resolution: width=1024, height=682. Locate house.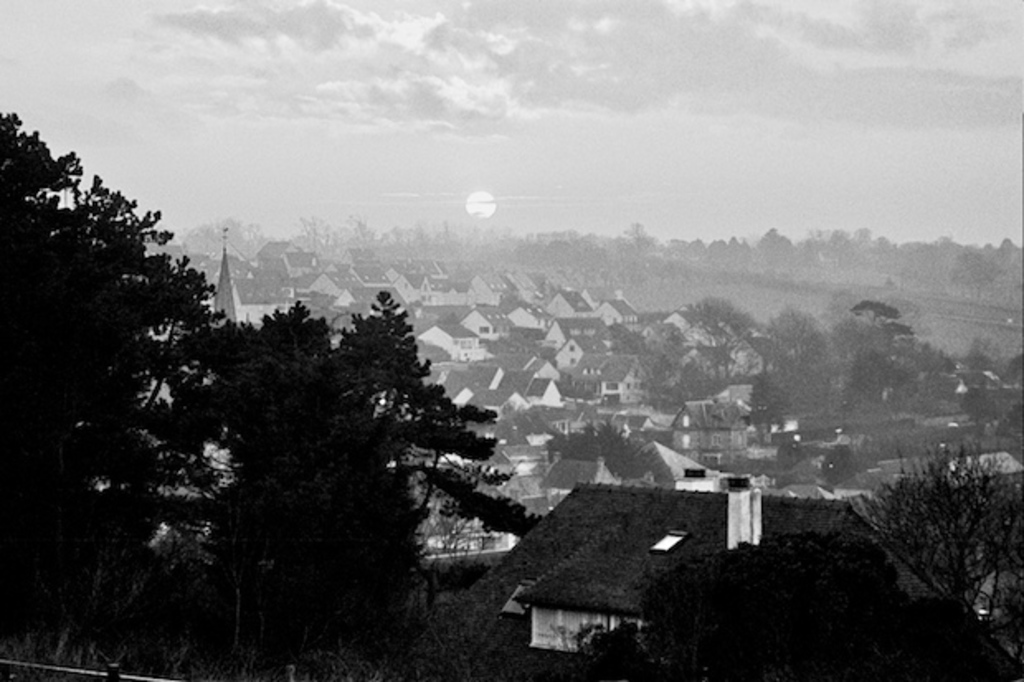
547:291:590:319.
